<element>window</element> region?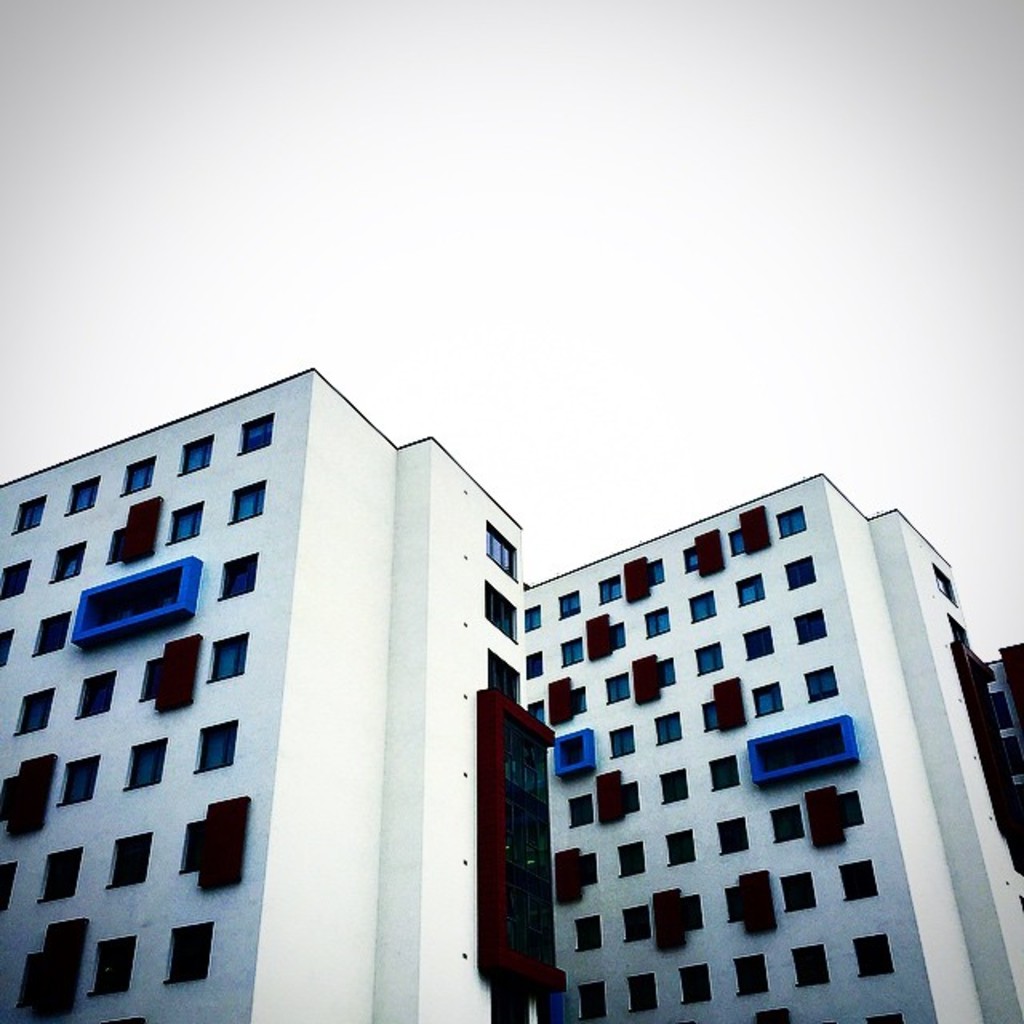
(left=598, top=574, right=621, bottom=598)
